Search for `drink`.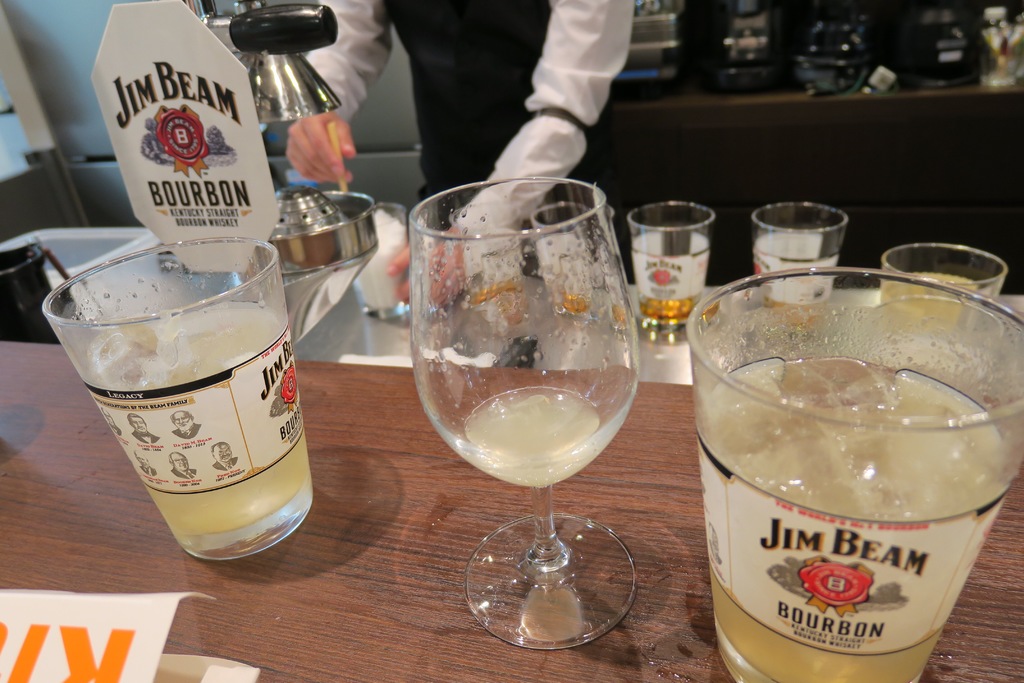
Found at box(763, 298, 813, 336).
